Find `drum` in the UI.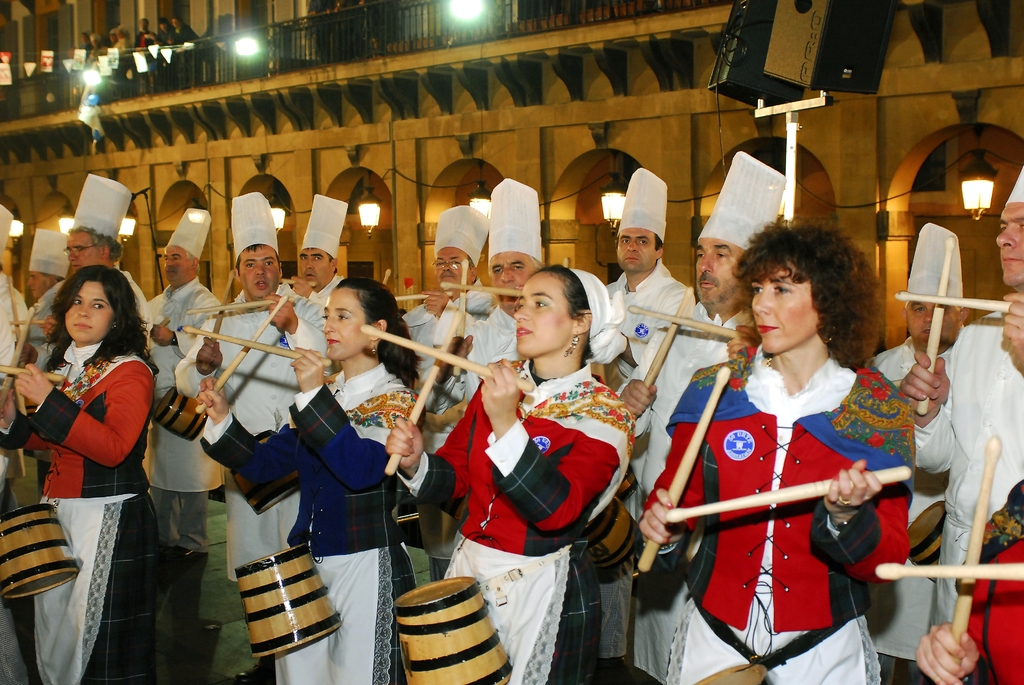
UI element at x1=155, y1=388, x2=210, y2=438.
